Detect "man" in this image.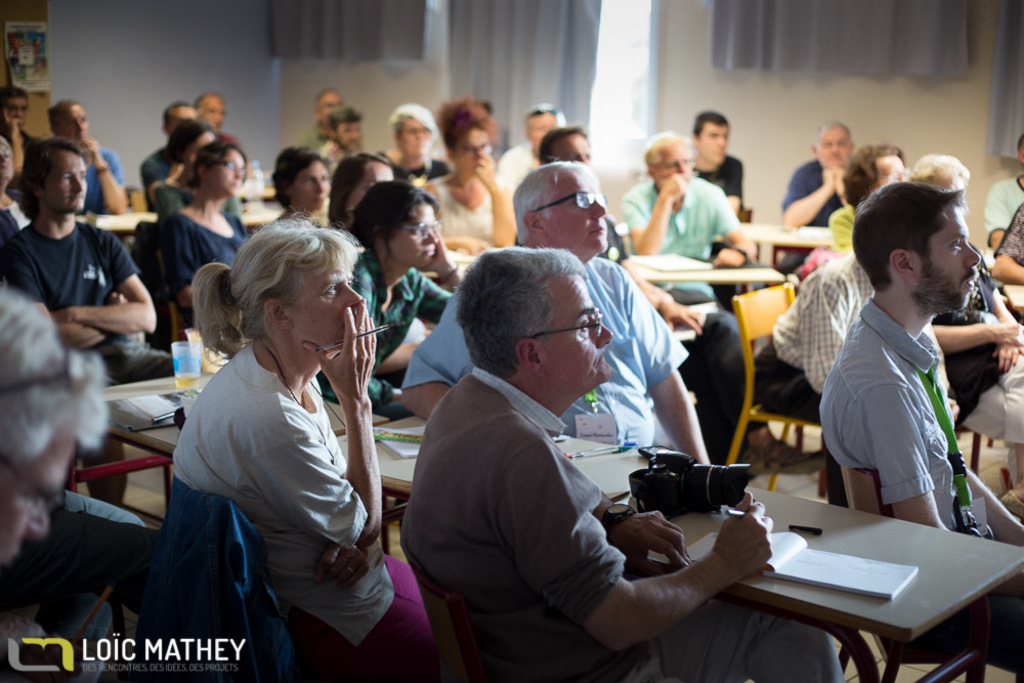
Detection: pyautogui.locateOnScreen(42, 98, 130, 217).
